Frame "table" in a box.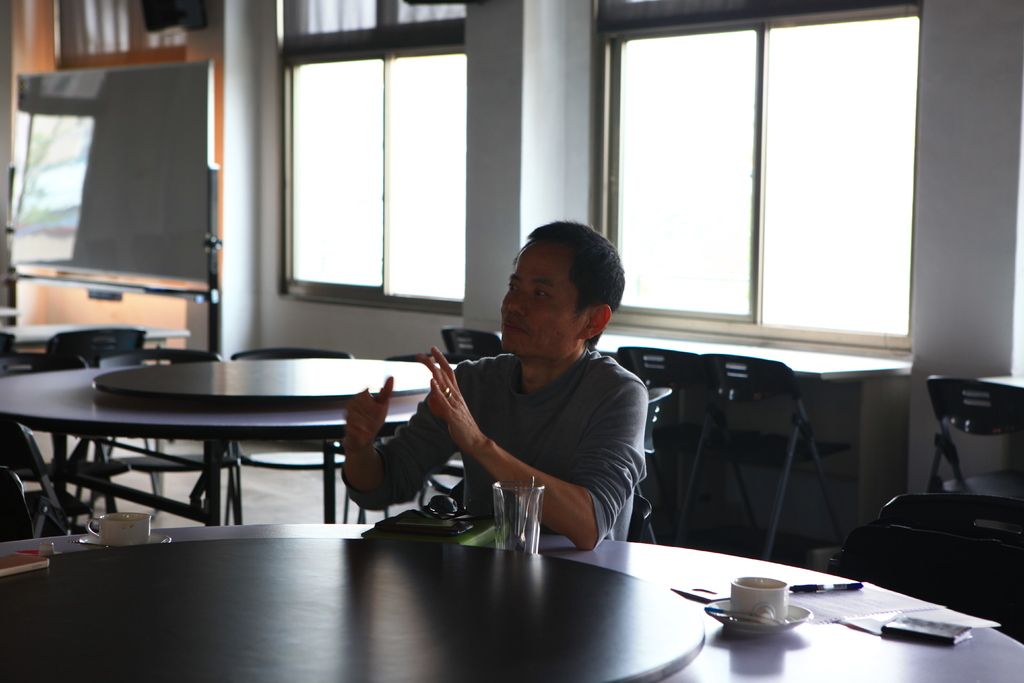
box=[1, 320, 191, 516].
